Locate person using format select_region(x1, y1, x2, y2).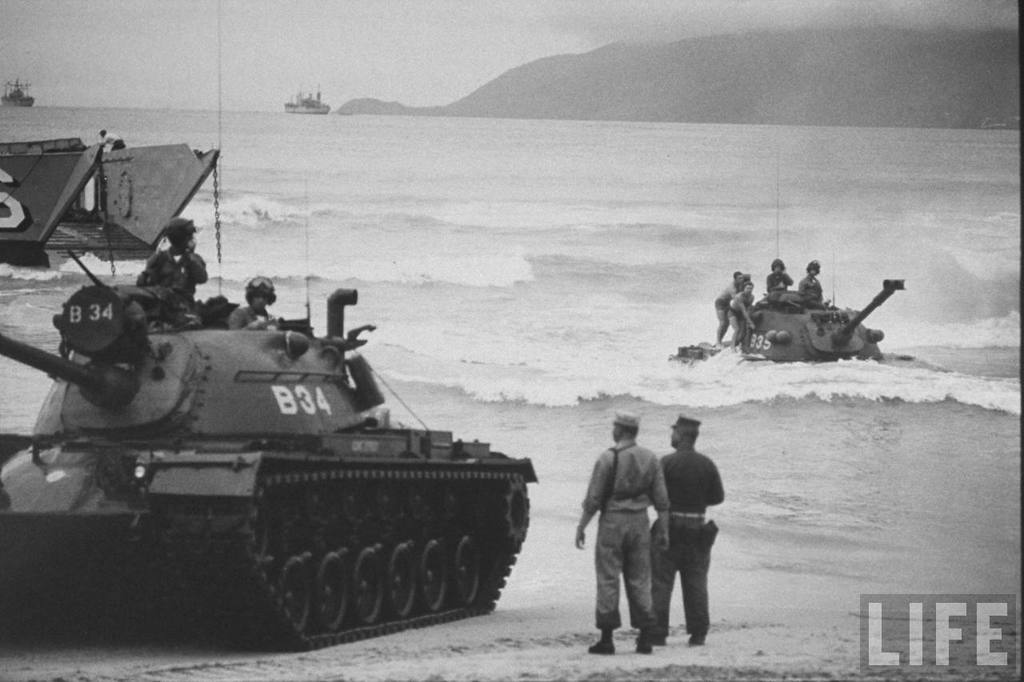
select_region(763, 257, 791, 290).
